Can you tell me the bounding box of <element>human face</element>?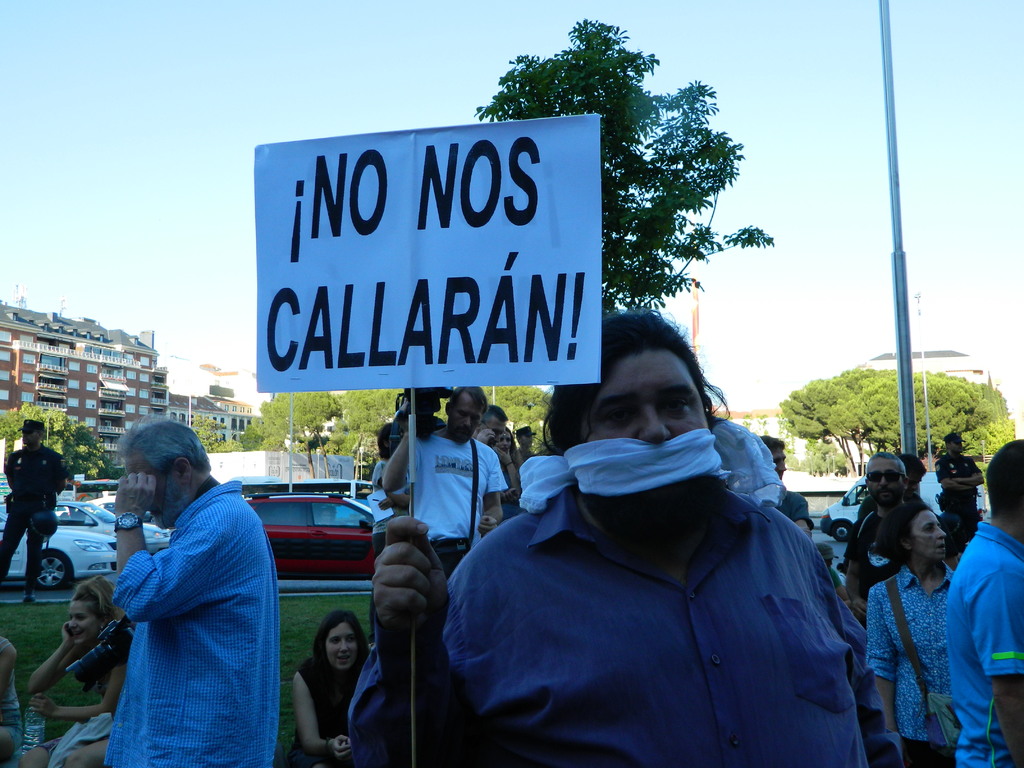
select_region(125, 455, 177, 526).
